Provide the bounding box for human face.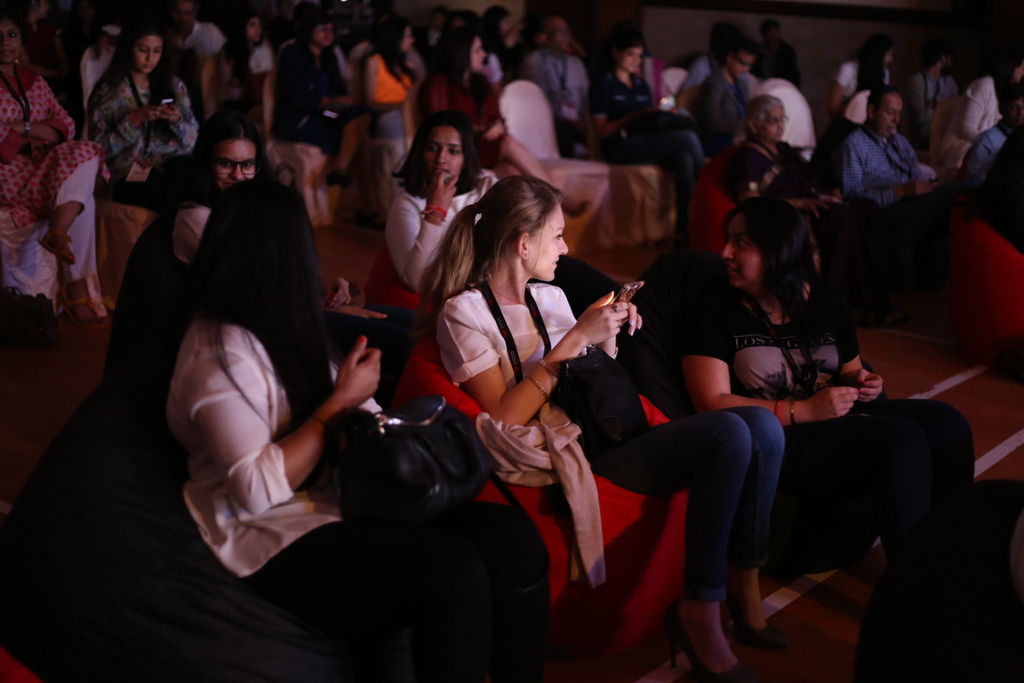
[left=721, top=209, right=760, bottom=294].
